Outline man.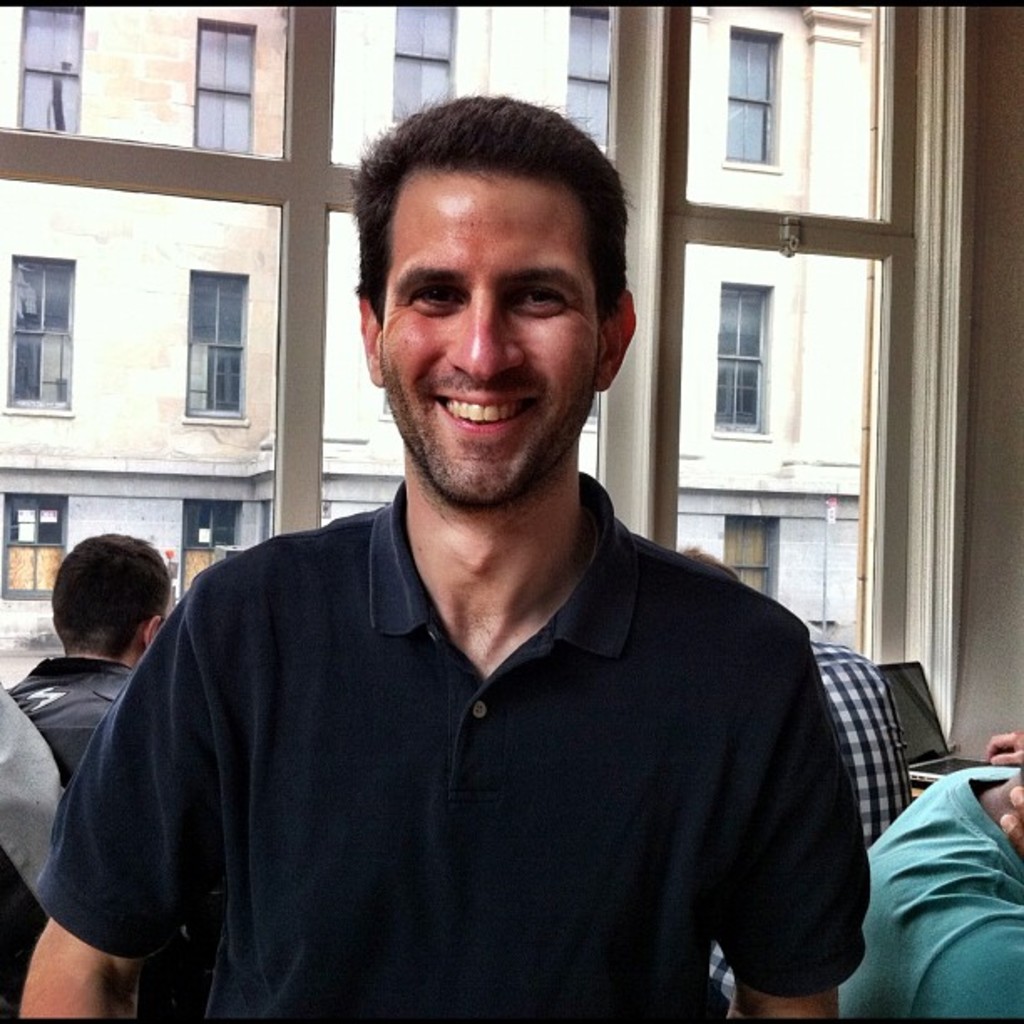
Outline: <region>15, 94, 900, 1022</region>.
